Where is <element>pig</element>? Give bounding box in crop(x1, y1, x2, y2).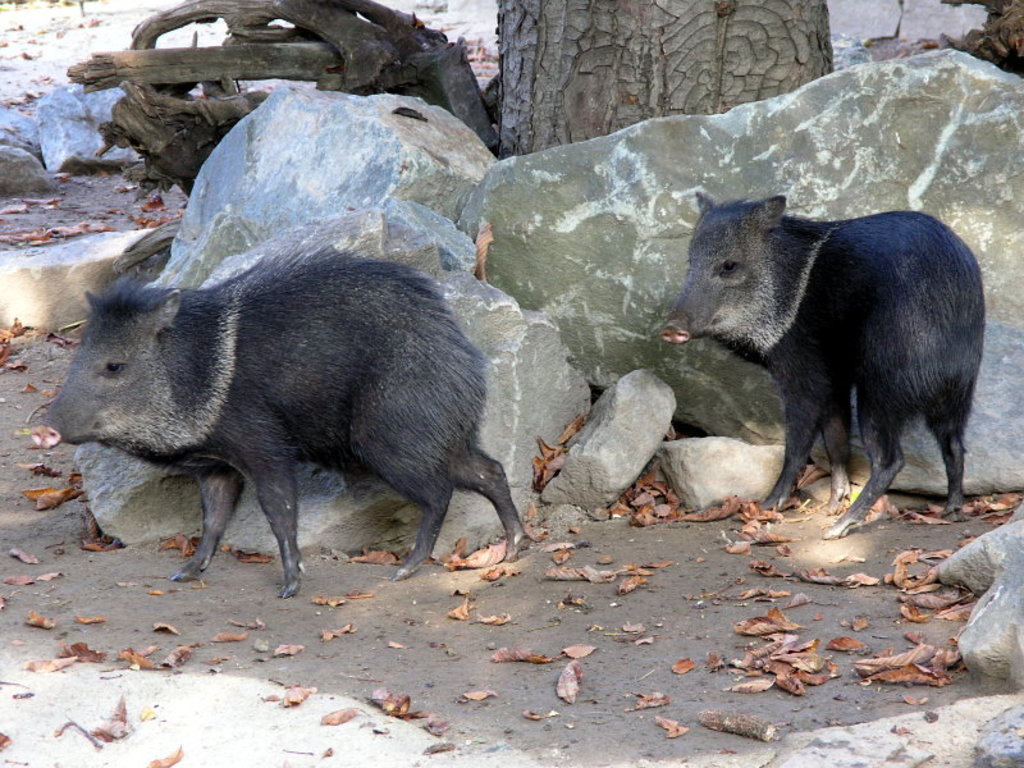
crop(26, 238, 532, 600).
